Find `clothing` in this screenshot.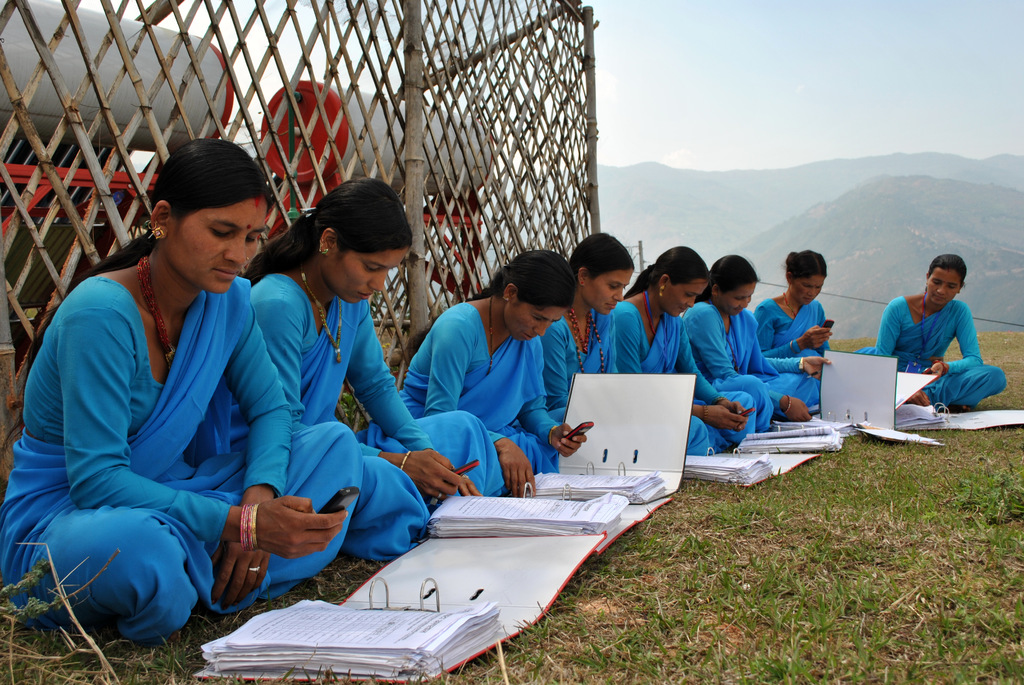
The bounding box for `clothing` is left=259, top=256, right=482, bottom=544.
